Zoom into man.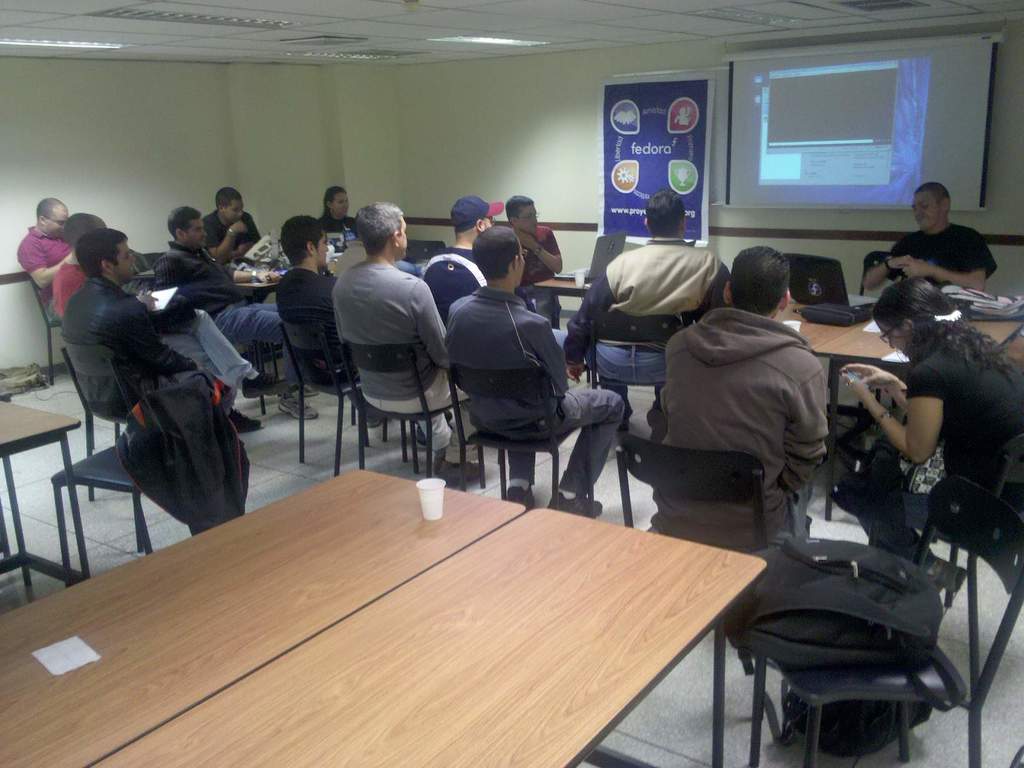
Zoom target: (442,224,628,516).
